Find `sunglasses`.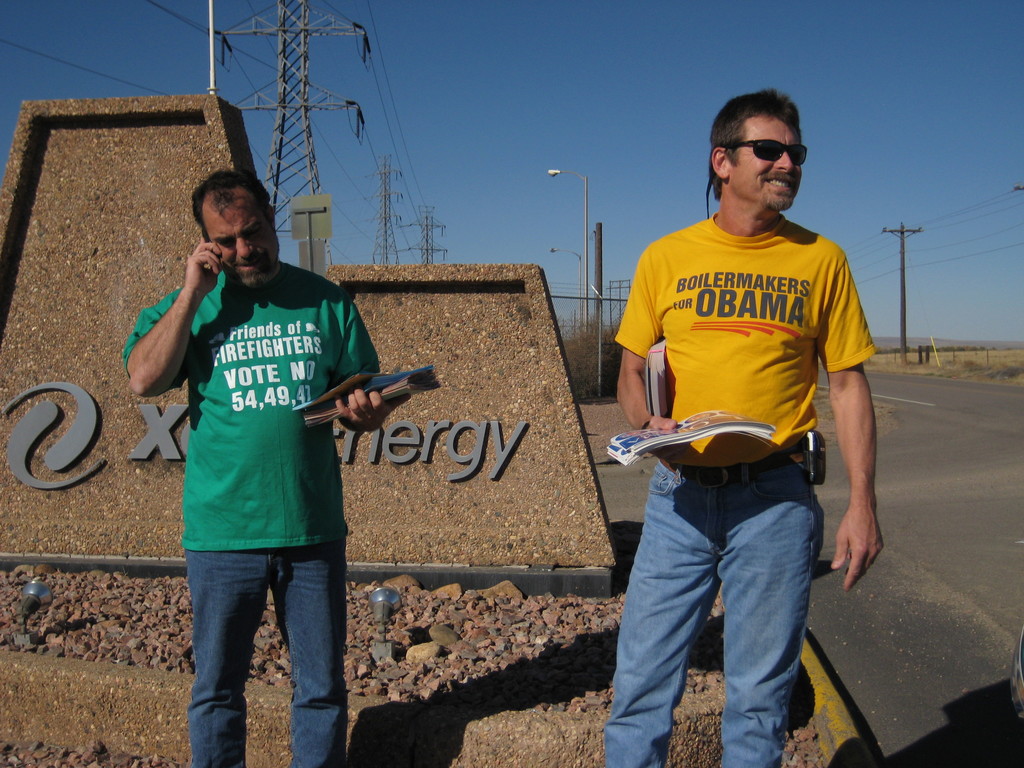
x1=725, y1=136, x2=810, y2=172.
